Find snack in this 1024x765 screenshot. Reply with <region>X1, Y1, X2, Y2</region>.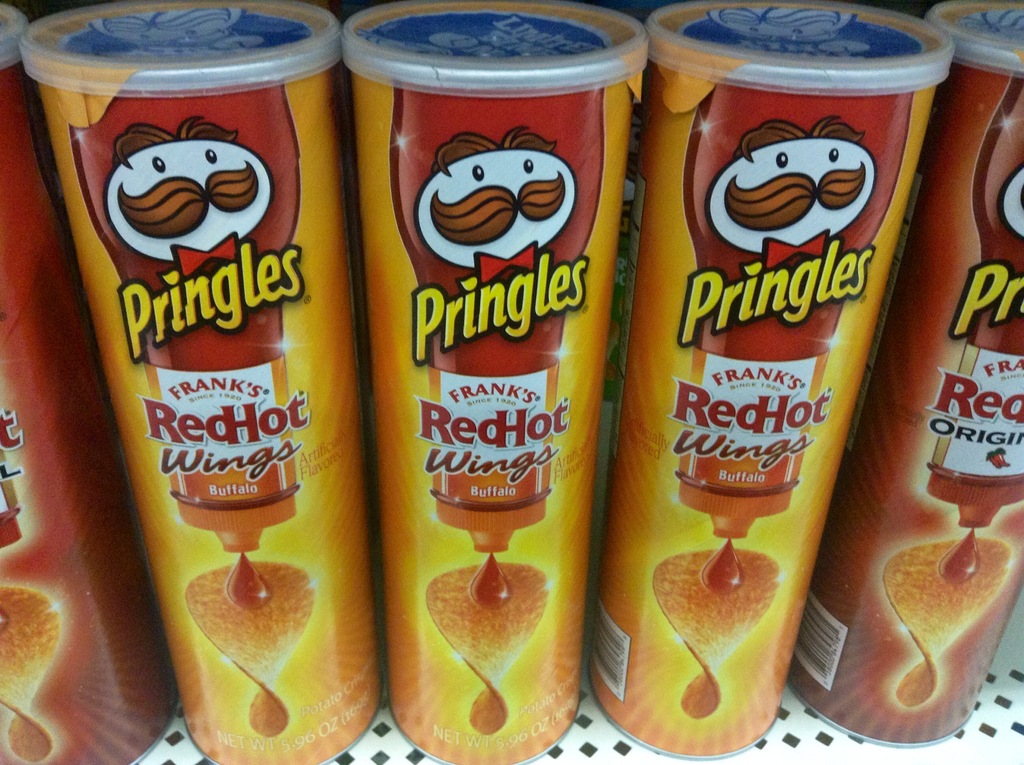
<region>423, 563, 549, 736</region>.
